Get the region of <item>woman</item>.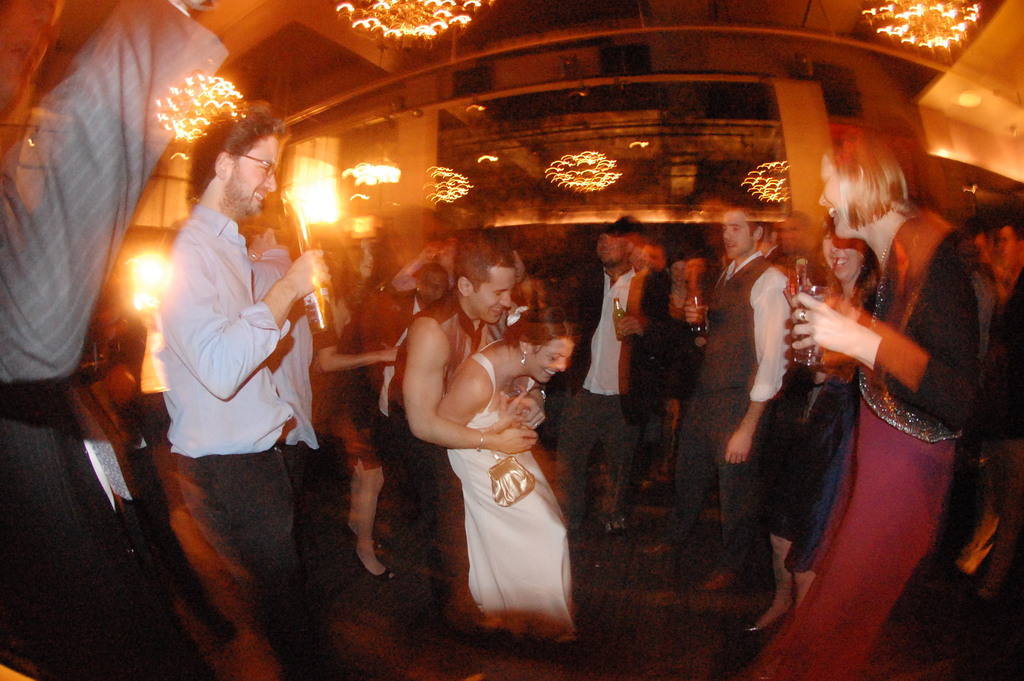
left=746, top=219, right=876, bottom=643.
